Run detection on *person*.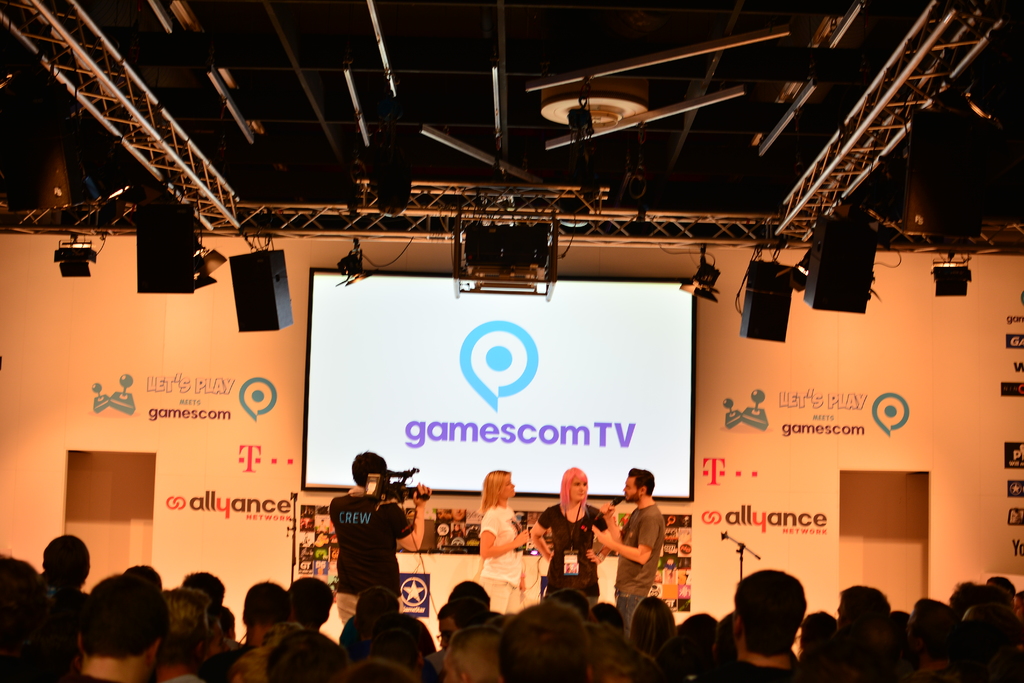
Result: (477, 471, 527, 611).
